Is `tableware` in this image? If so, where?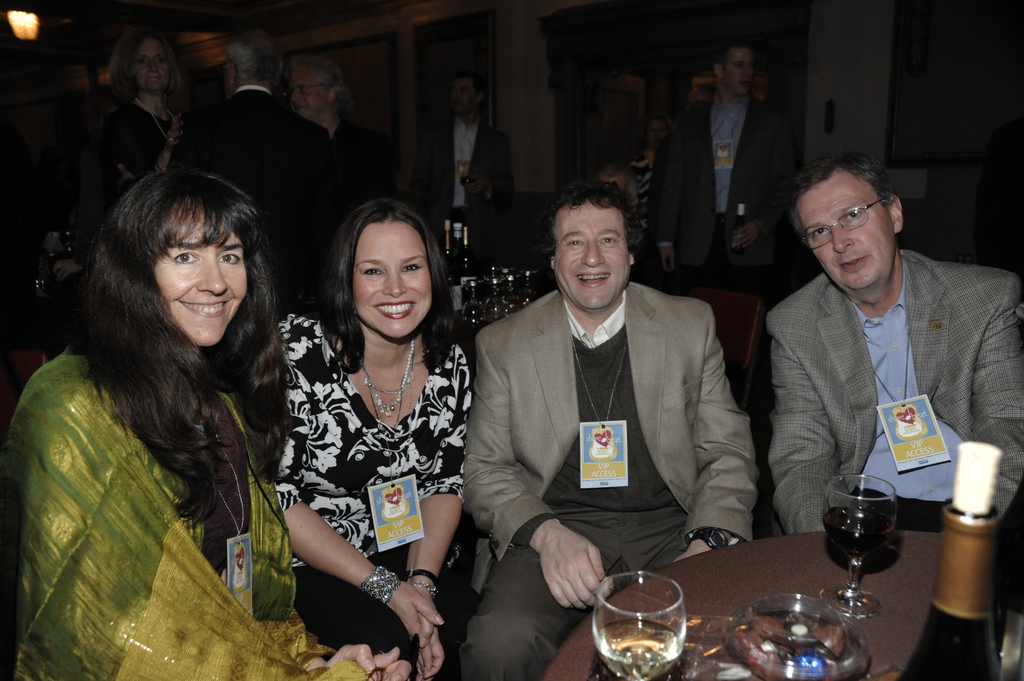
Yes, at 500/273/522/312.
